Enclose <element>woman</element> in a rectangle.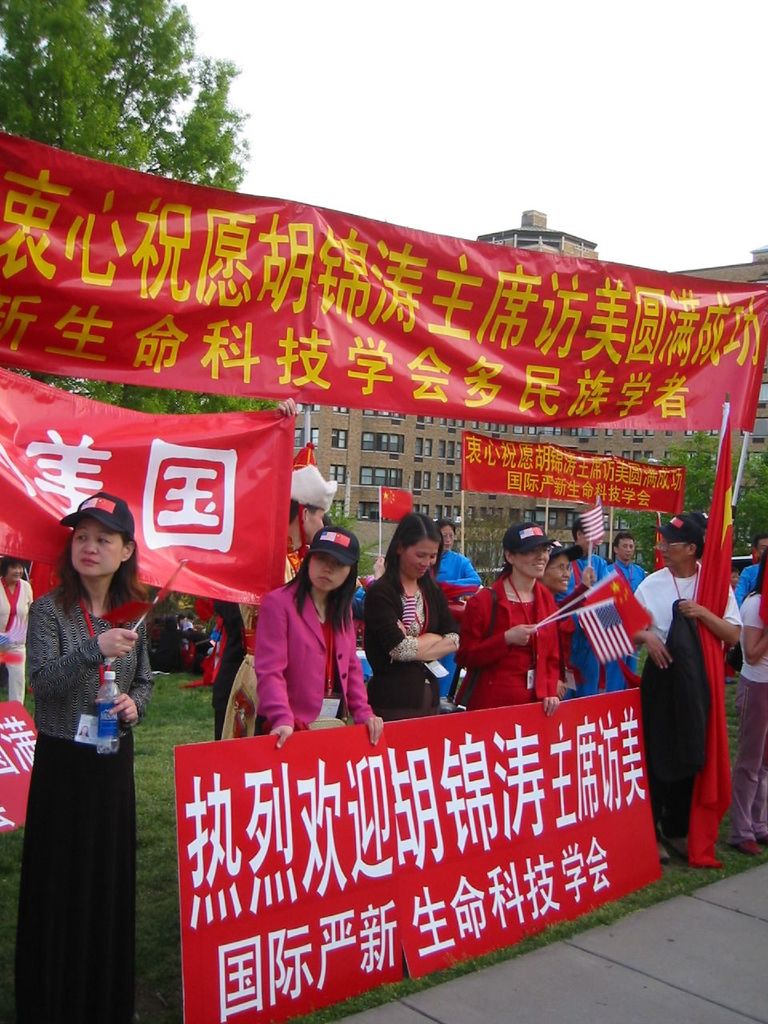
detection(723, 544, 767, 856).
